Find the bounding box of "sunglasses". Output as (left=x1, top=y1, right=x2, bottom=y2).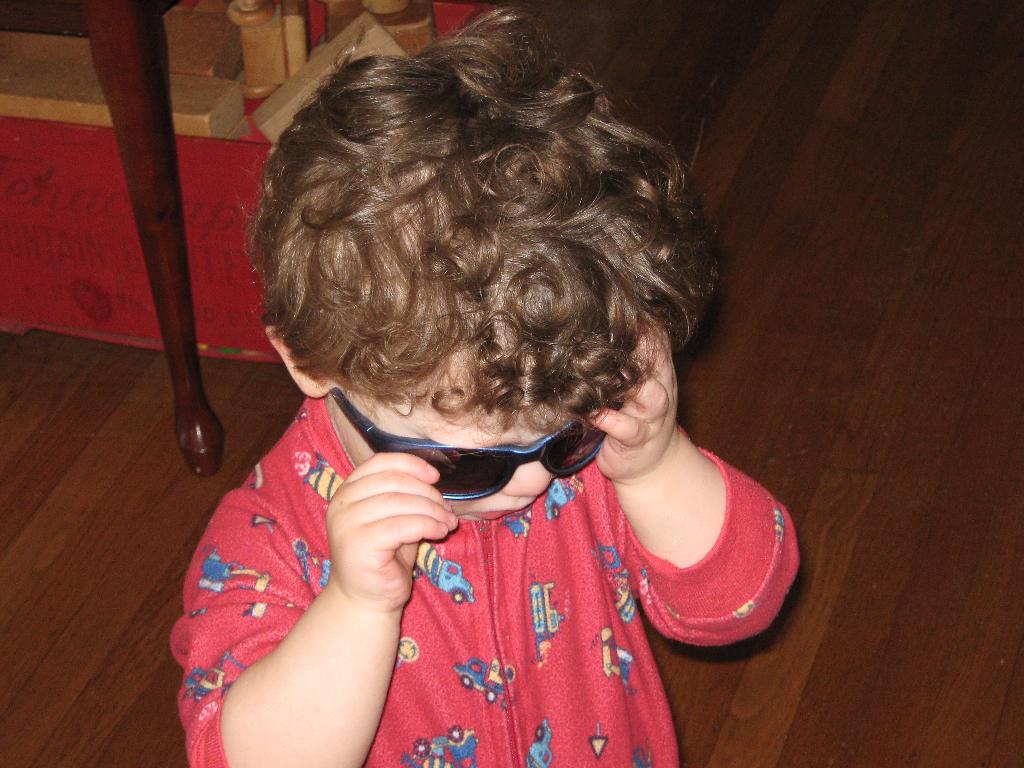
(left=328, top=385, right=624, bottom=503).
